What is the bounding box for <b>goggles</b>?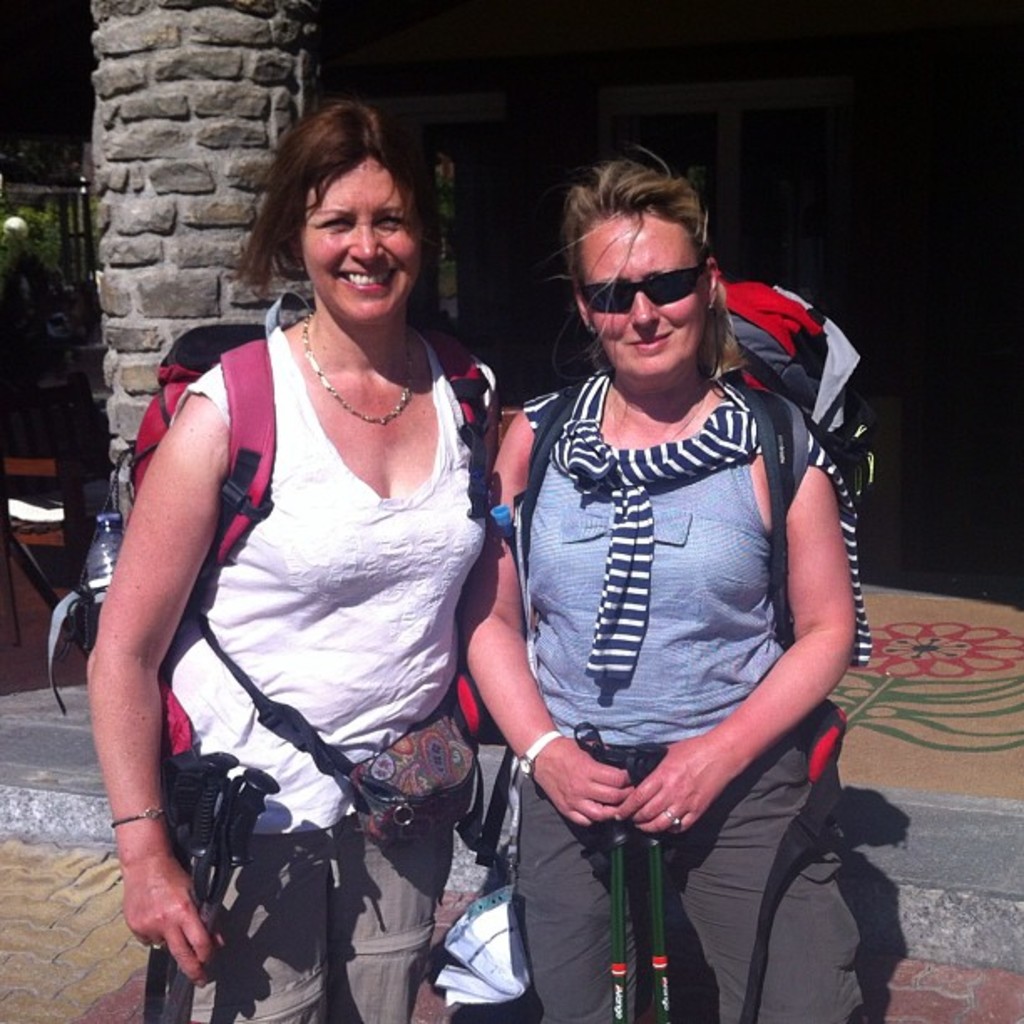
bbox=[576, 259, 709, 313].
